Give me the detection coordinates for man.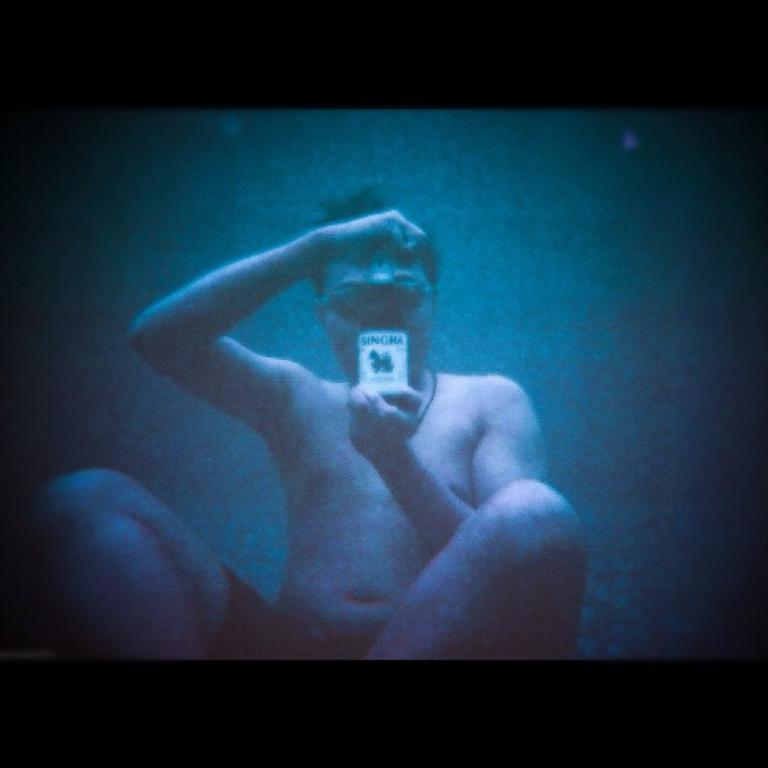
l=104, t=143, r=609, b=690.
